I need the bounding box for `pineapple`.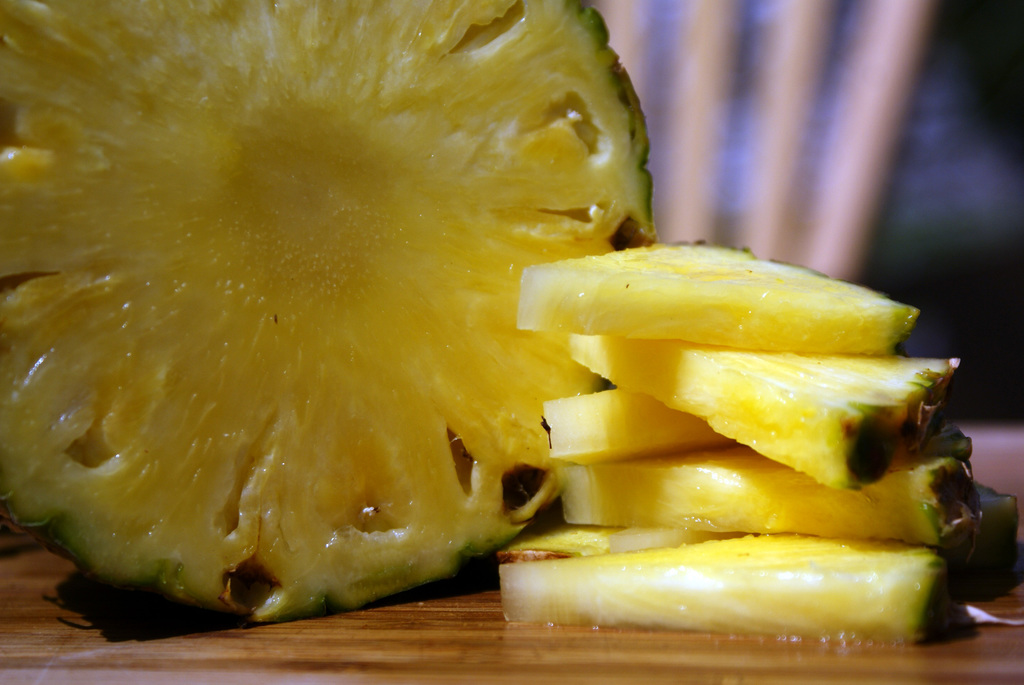
Here it is: l=490, t=226, r=1023, b=657.
